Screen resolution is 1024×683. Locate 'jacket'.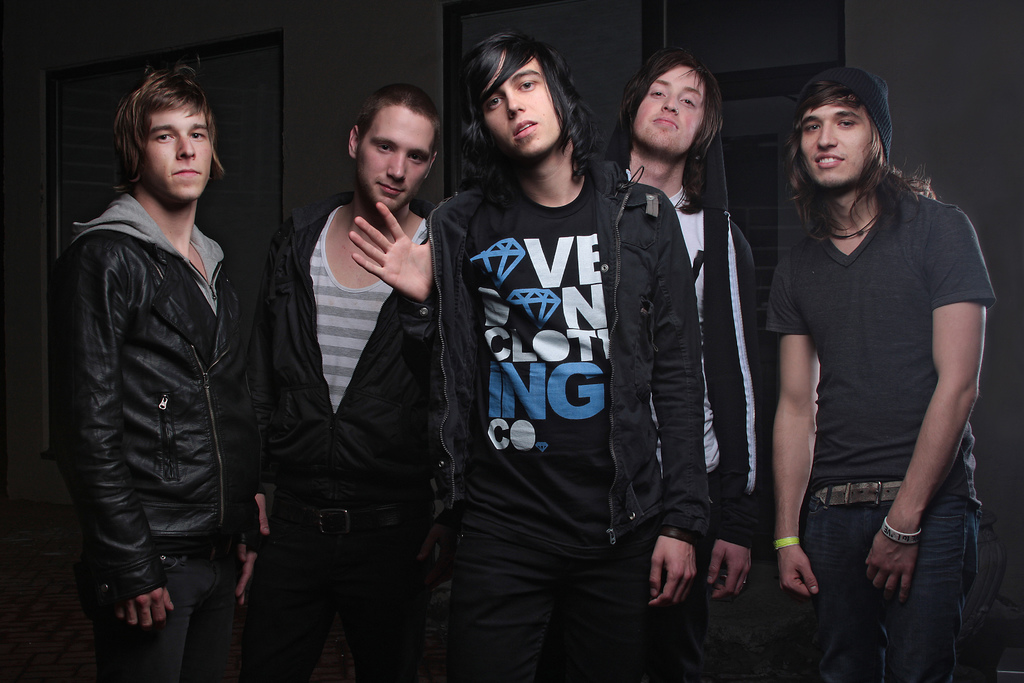
crop(53, 129, 257, 584).
